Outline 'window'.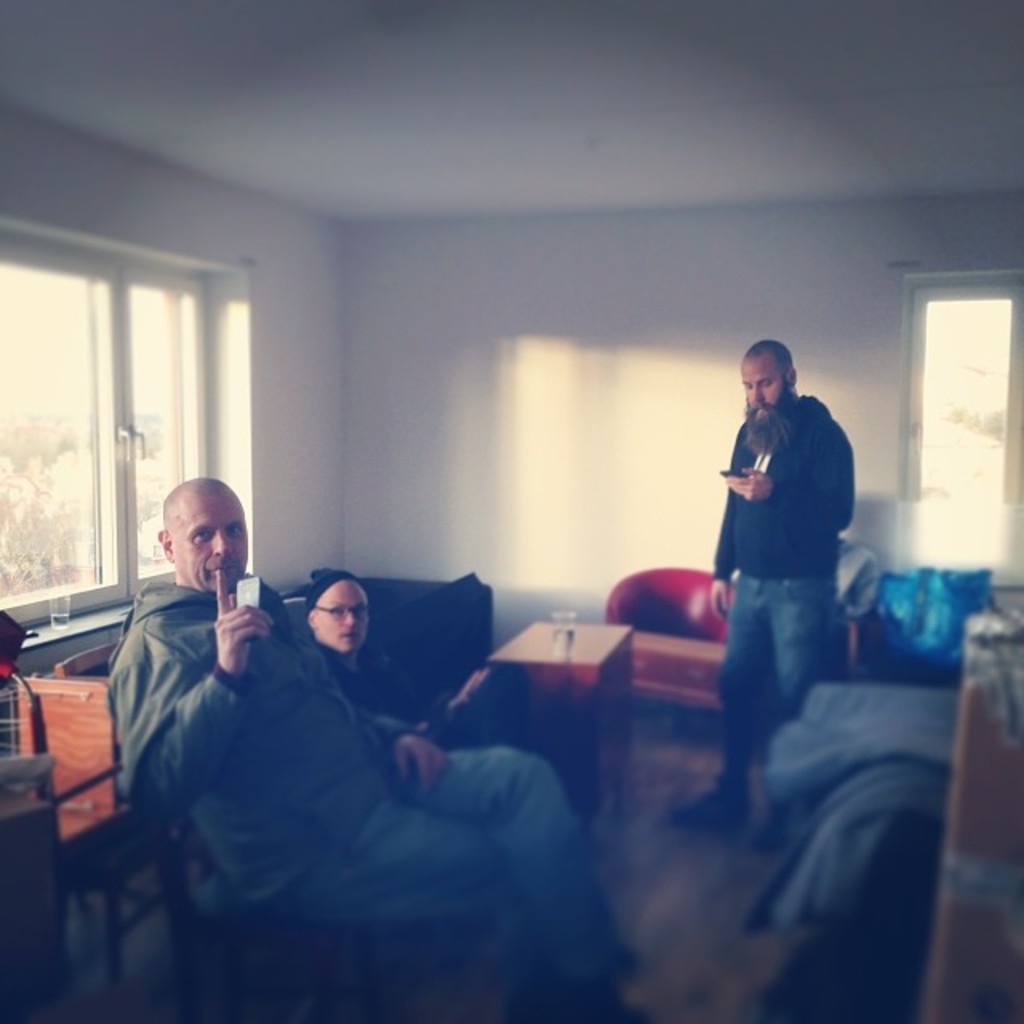
Outline: {"x1": 907, "y1": 282, "x2": 1022, "y2": 586}.
